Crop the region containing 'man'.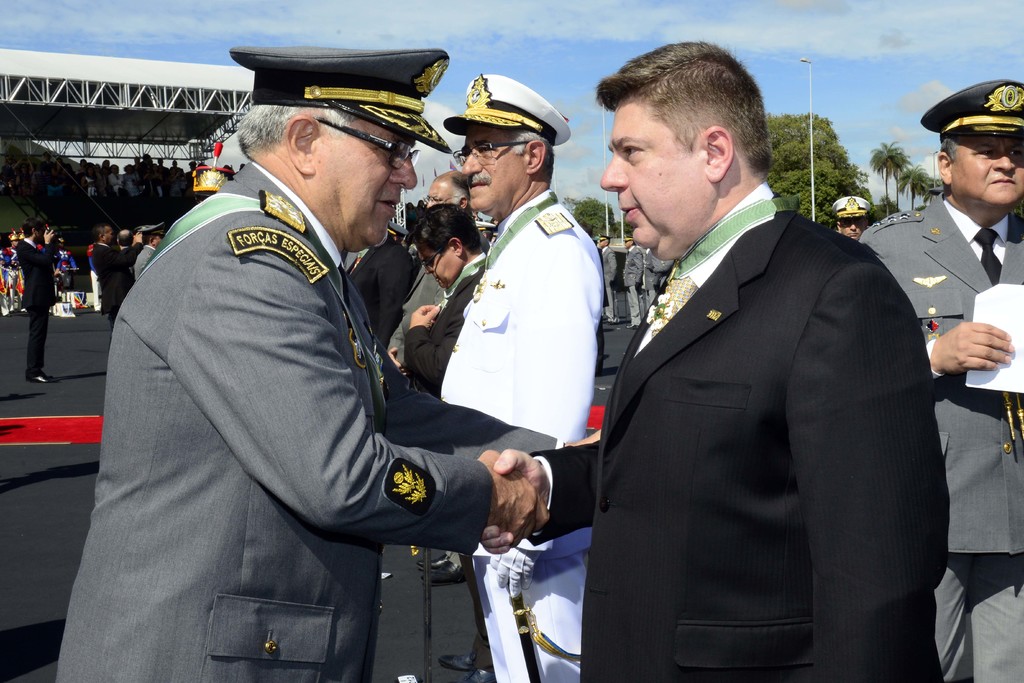
Crop region: l=644, t=245, r=671, b=315.
